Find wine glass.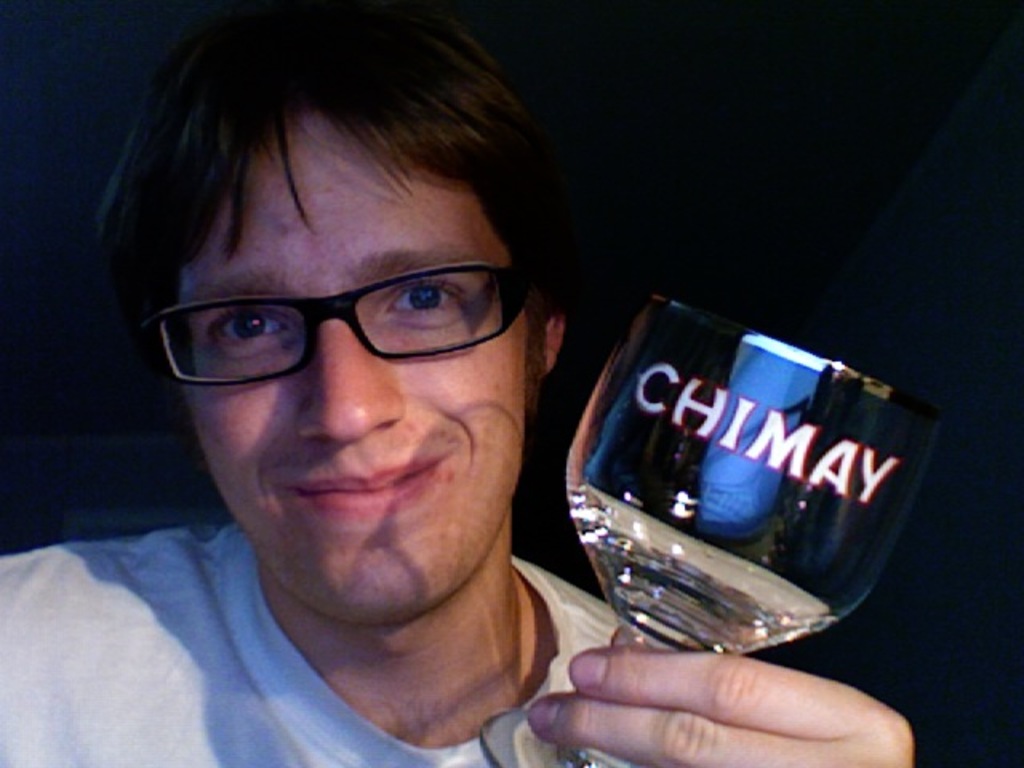
478:286:942:766.
